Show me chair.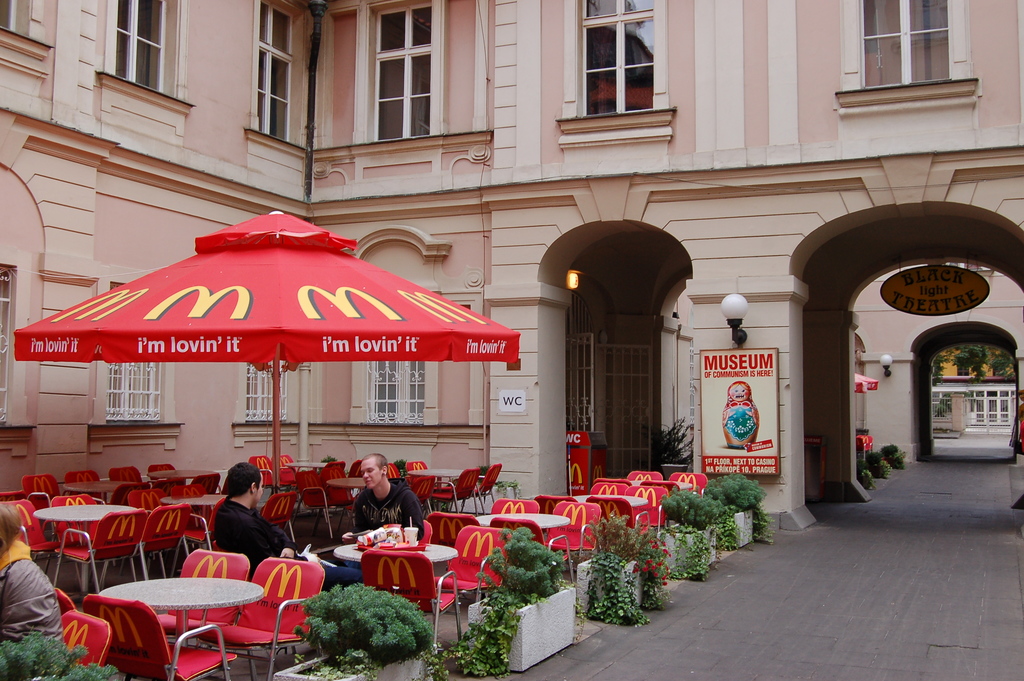
chair is here: <region>252, 454, 289, 492</region>.
